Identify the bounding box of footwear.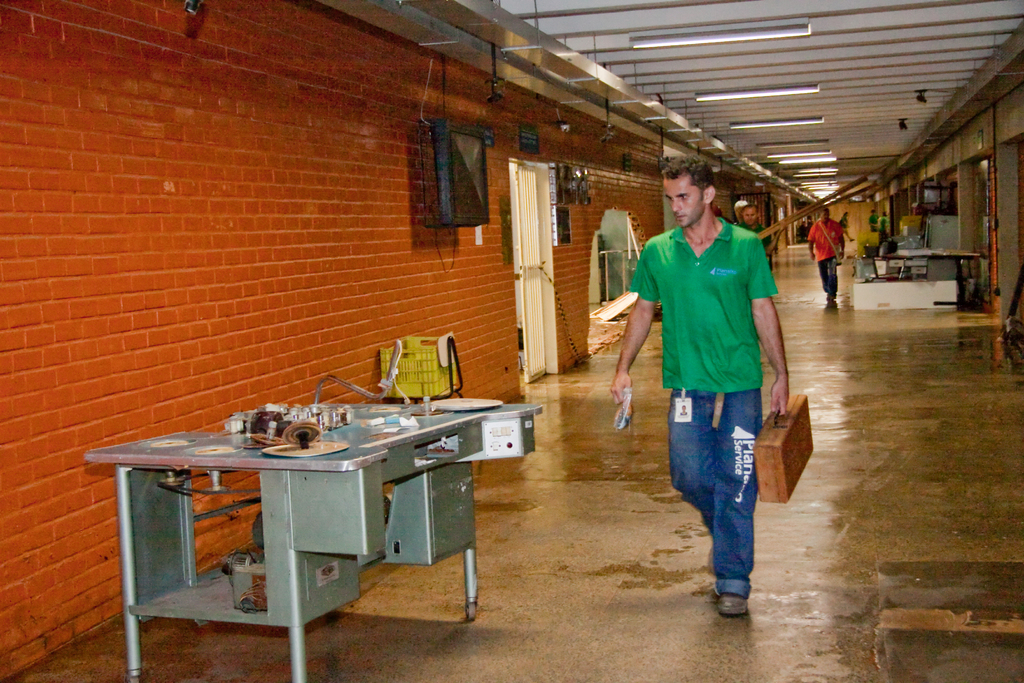
717:590:748:616.
